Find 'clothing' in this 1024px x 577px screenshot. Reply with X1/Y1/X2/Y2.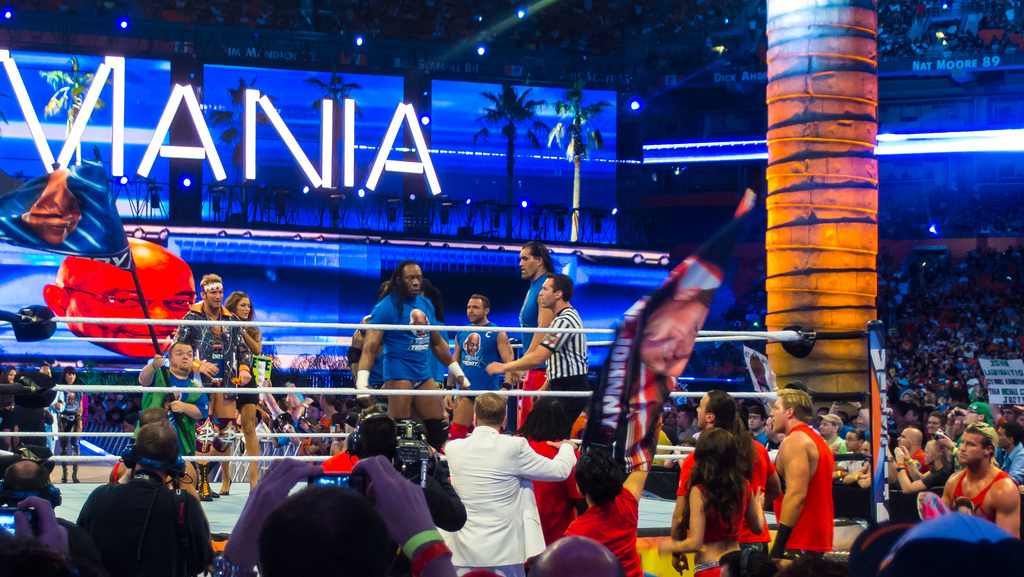
435/407/564/559.
